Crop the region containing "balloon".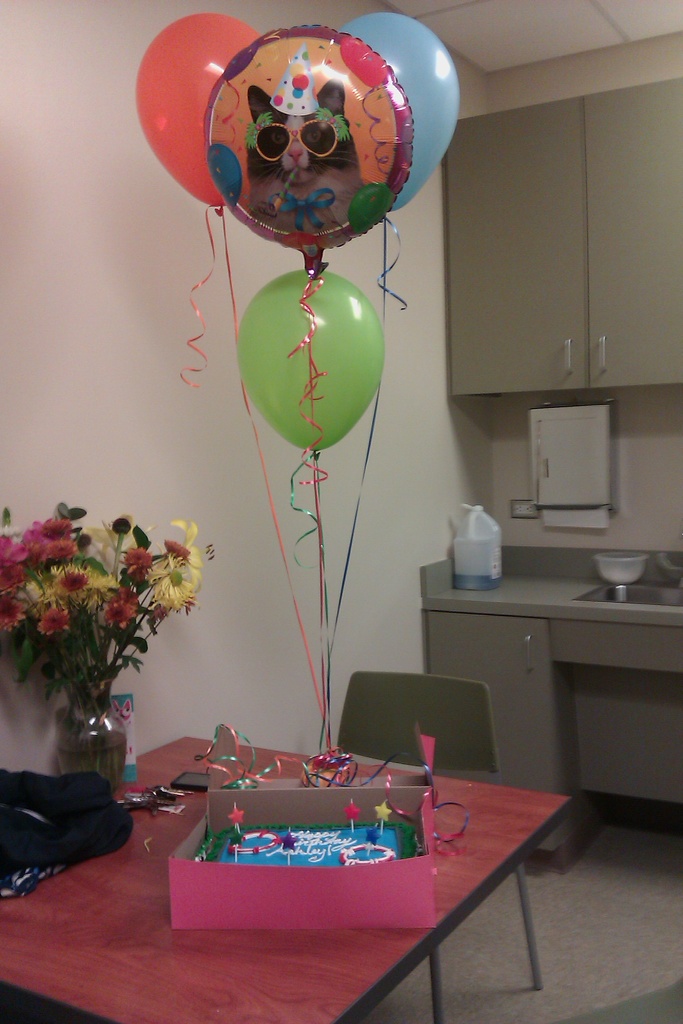
Crop region: bbox=(237, 271, 386, 461).
